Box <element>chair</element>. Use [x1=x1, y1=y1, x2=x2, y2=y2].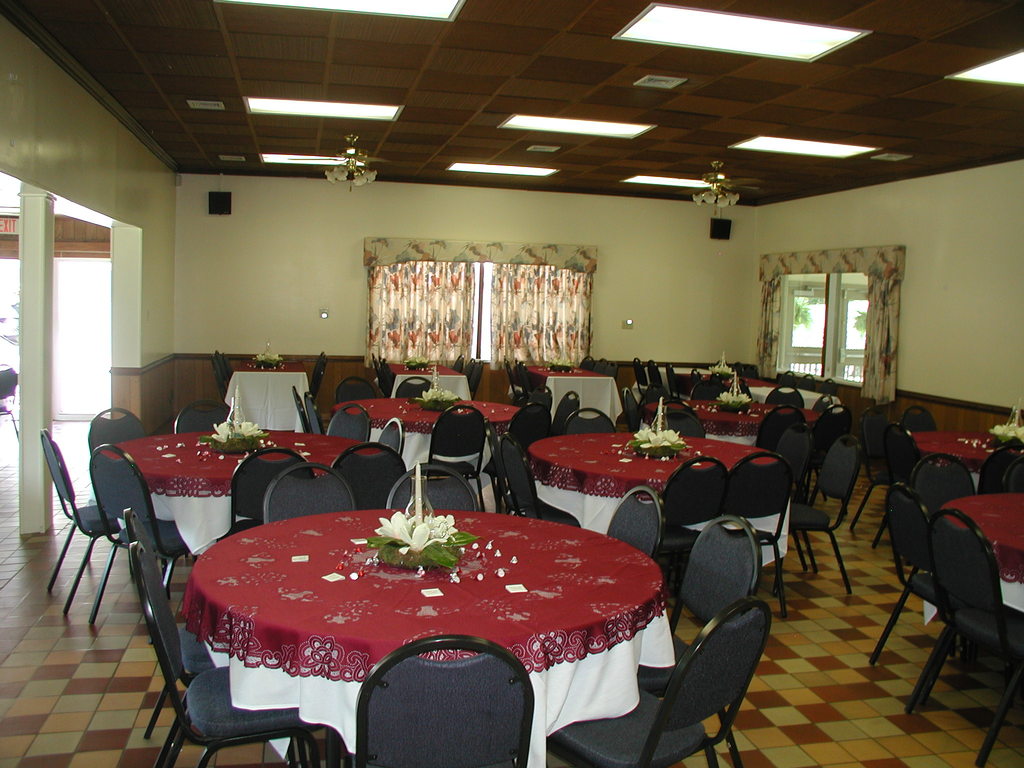
[x1=0, y1=362, x2=24, y2=436].
